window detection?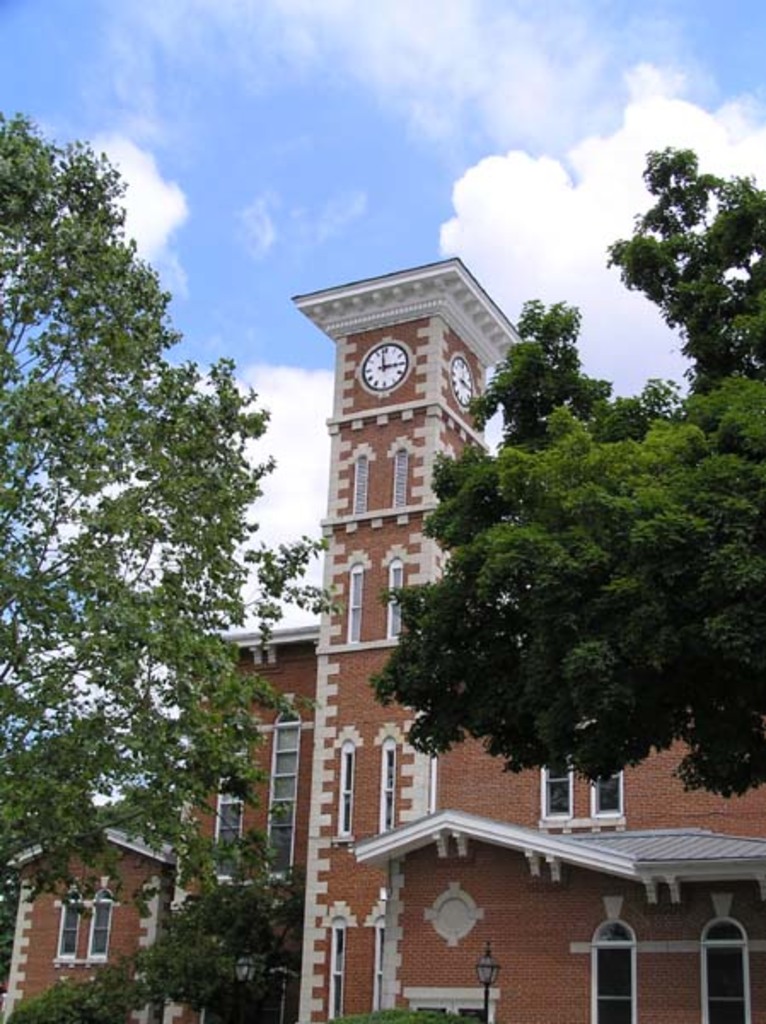
BBox(348, 565, 362, 655)
